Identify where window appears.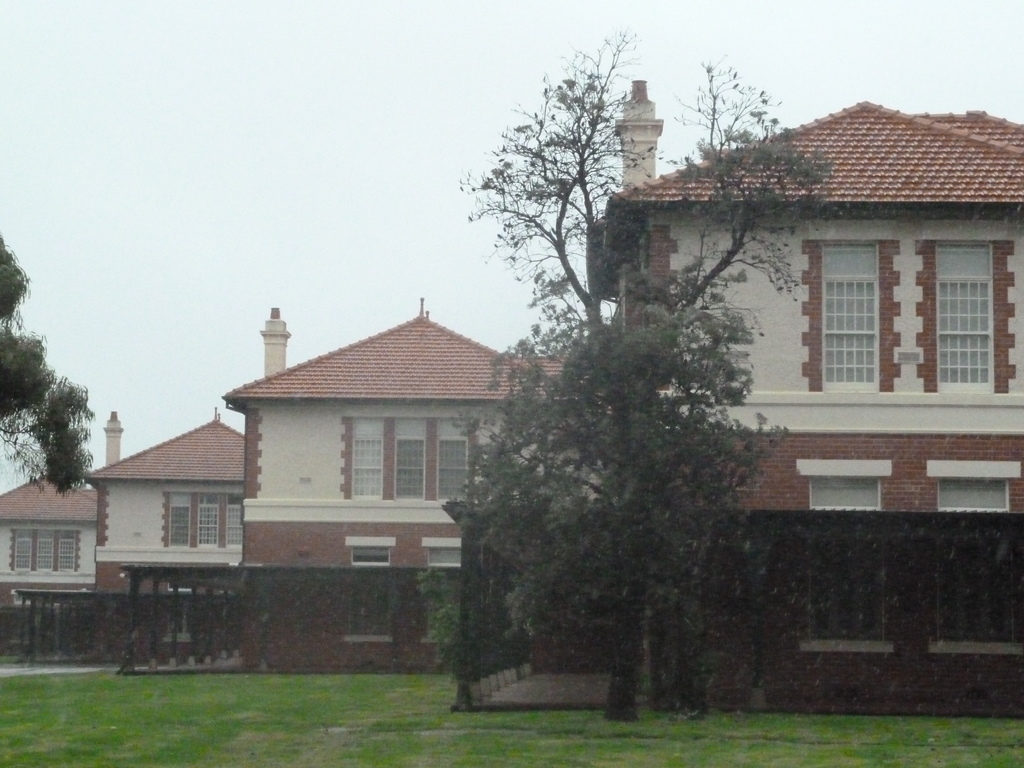
Appears at <bbox>395, 434, 426, 505</bbox>.
